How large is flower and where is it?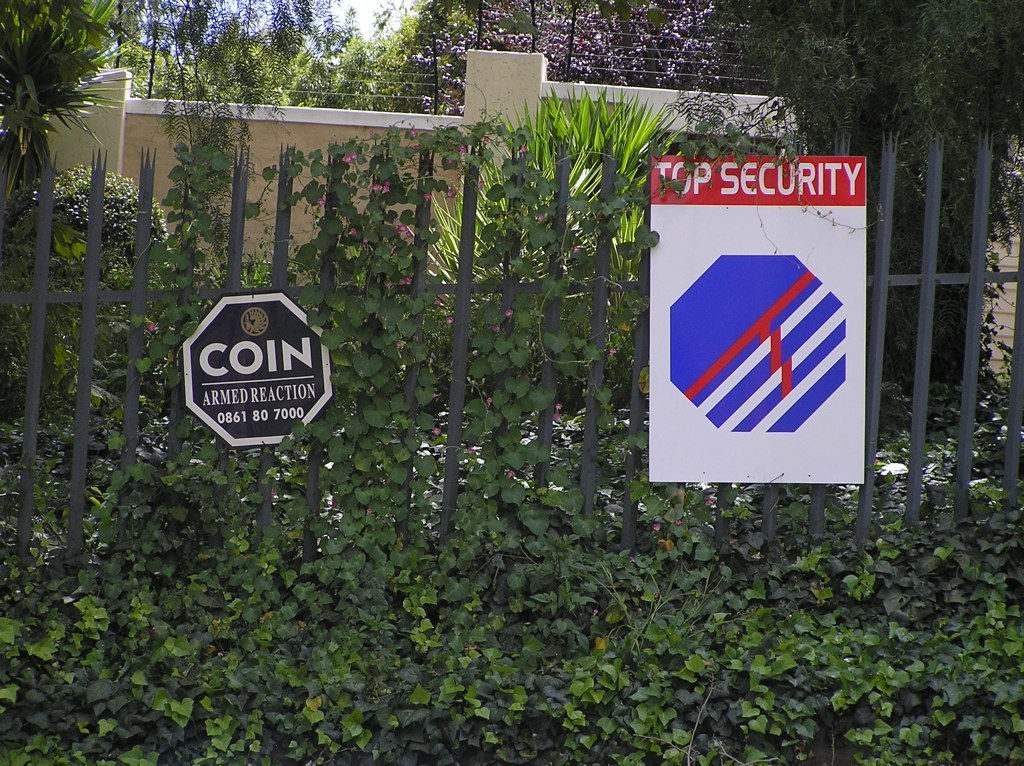
Bounding box: box=[445, 186, 455, 199].
